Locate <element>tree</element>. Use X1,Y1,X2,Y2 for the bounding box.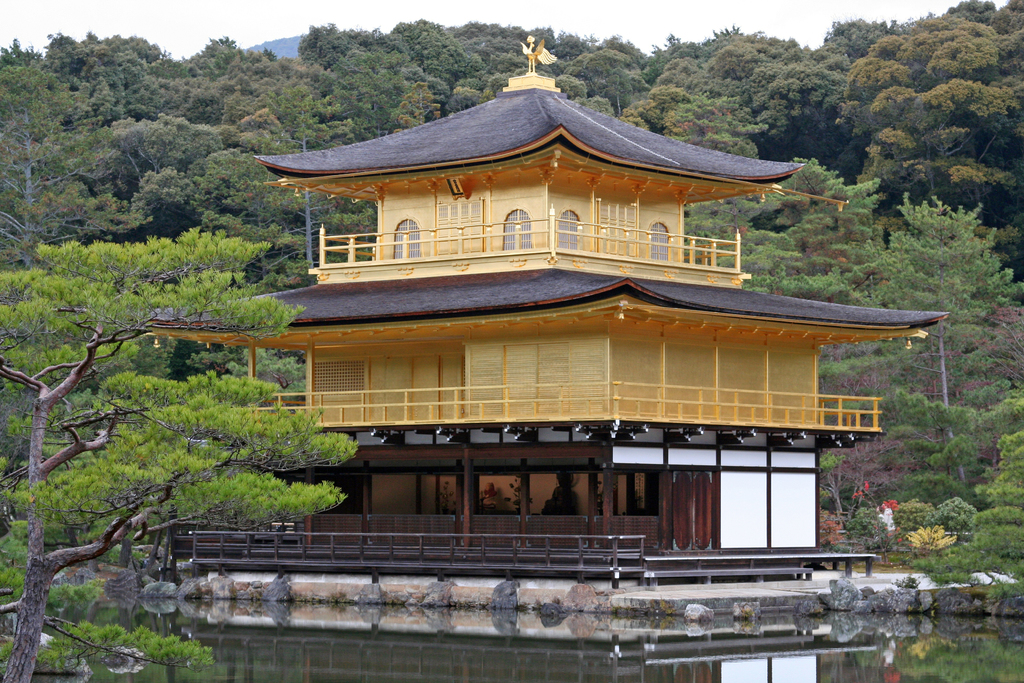
0,230,362,682.
